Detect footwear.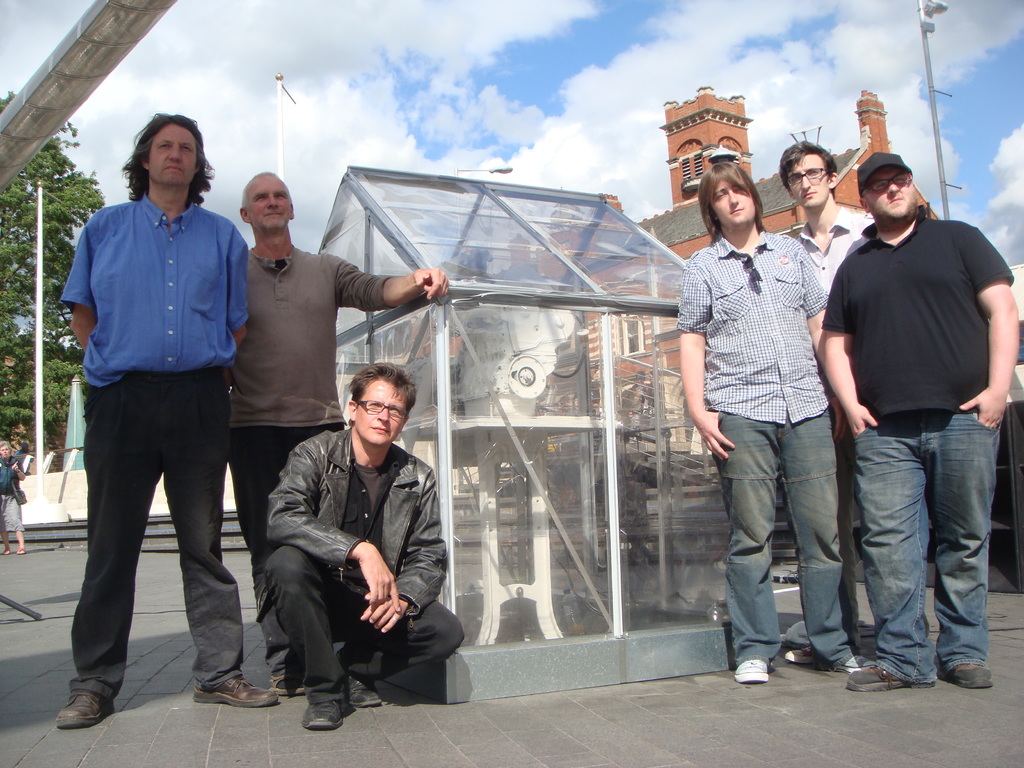
Detected at select_region(737, 653, 766, 680).
